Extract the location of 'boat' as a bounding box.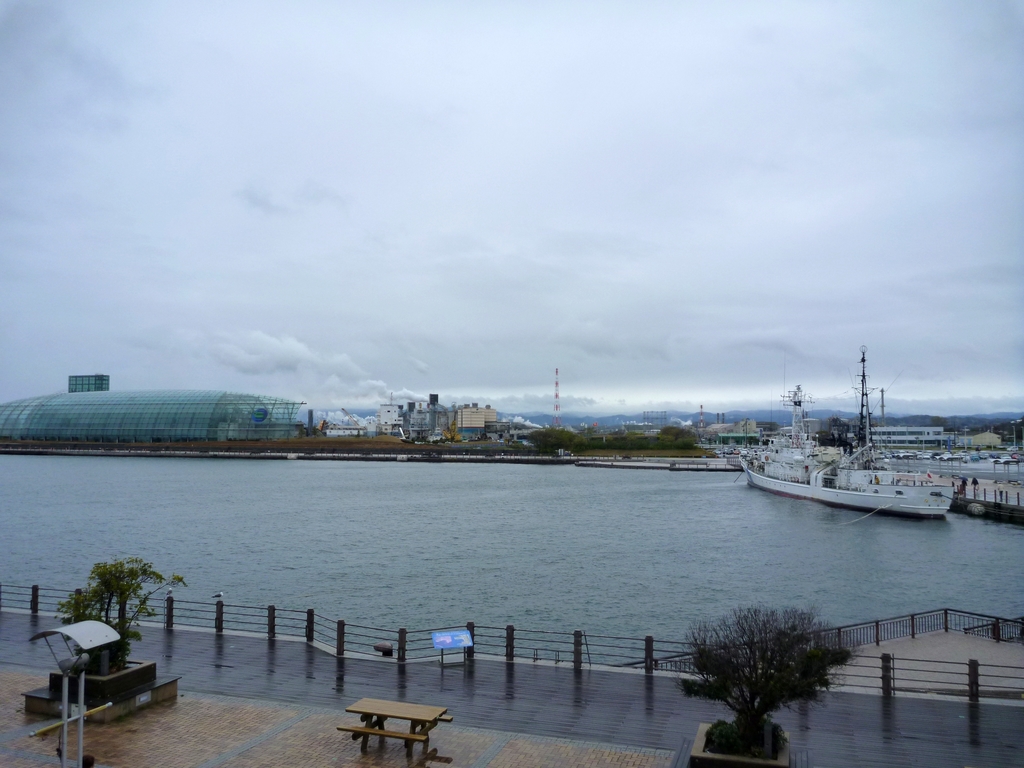
crop(724, 367, 976, 529).
